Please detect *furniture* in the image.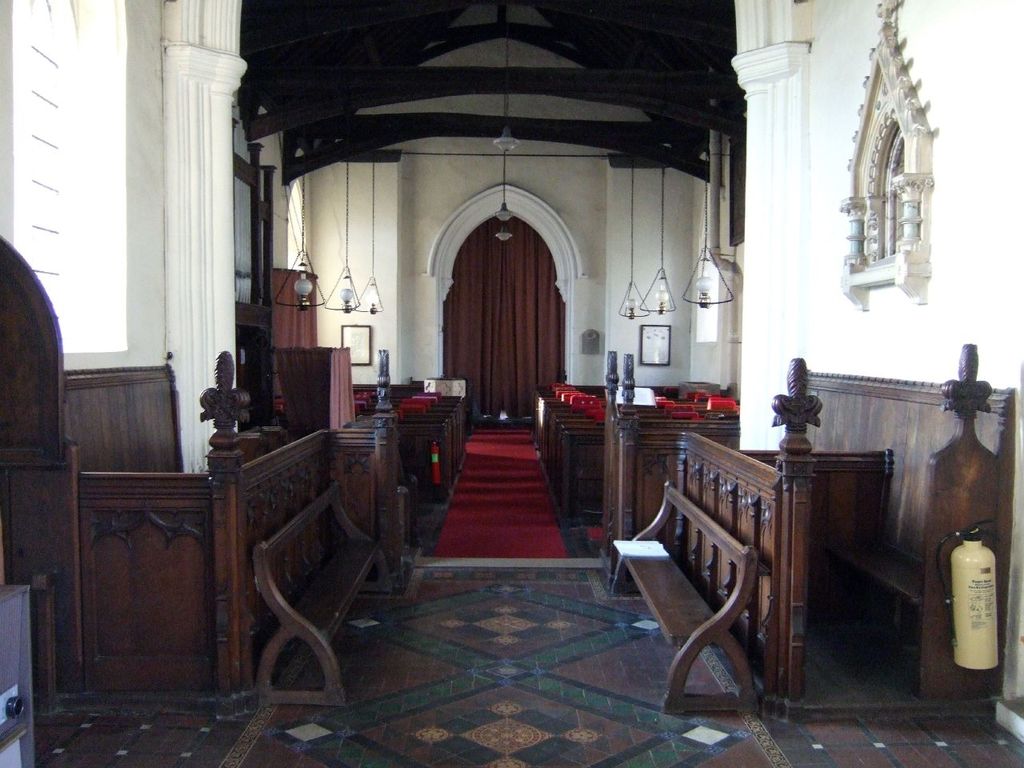
{"left": 2, "top": 234, "right": 406, "bottom": 716}.
